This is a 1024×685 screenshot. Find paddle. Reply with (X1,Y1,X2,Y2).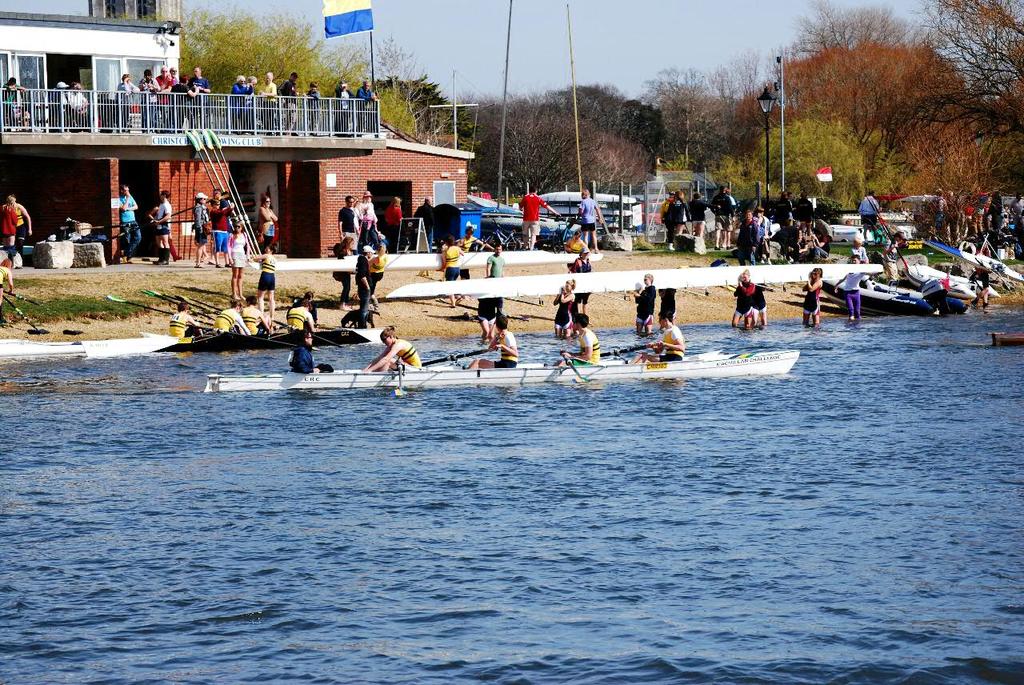
(419,350,489,367).
